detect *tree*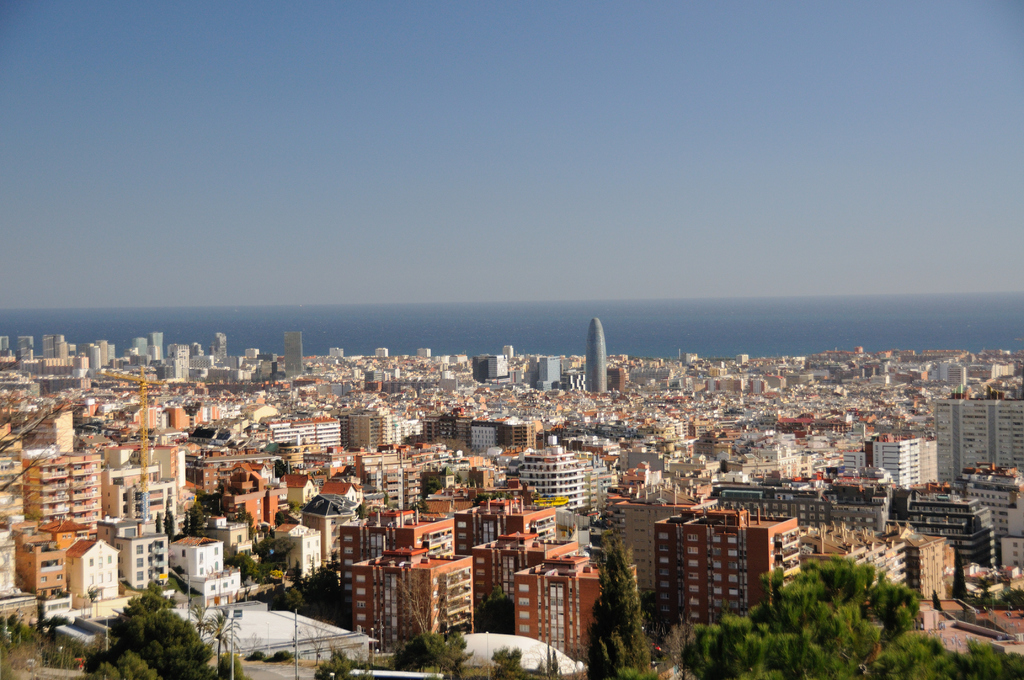
select_region(315, 647, 378, 679)
